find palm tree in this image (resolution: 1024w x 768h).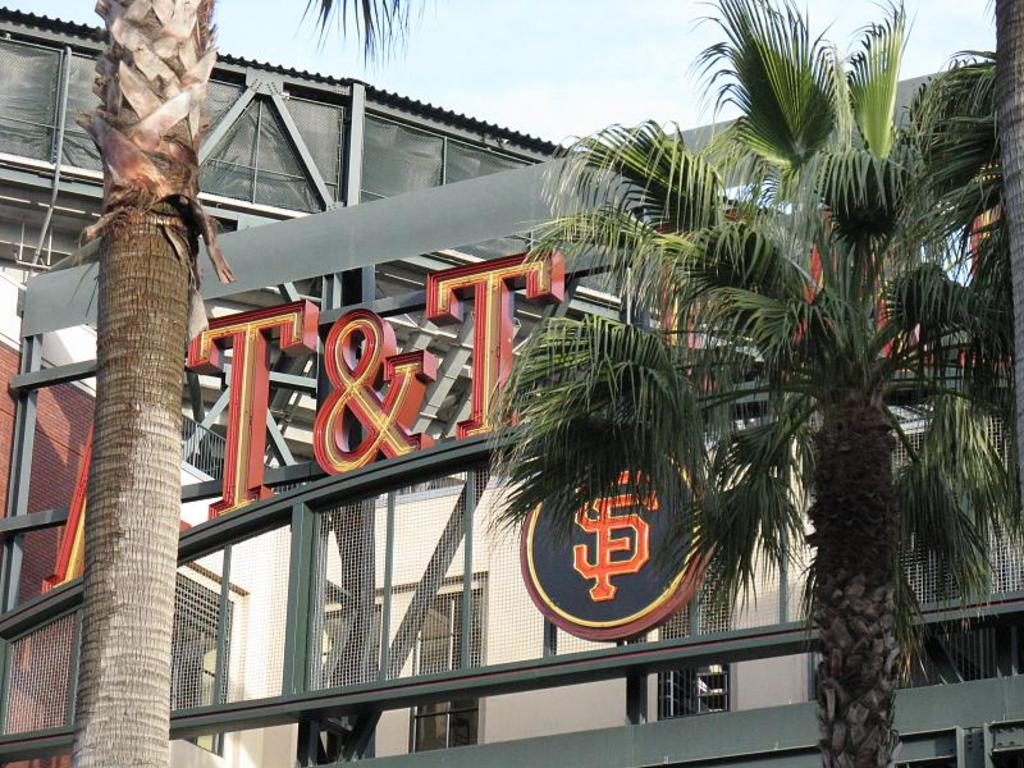
Rect(486, 0, 1023, 767).
